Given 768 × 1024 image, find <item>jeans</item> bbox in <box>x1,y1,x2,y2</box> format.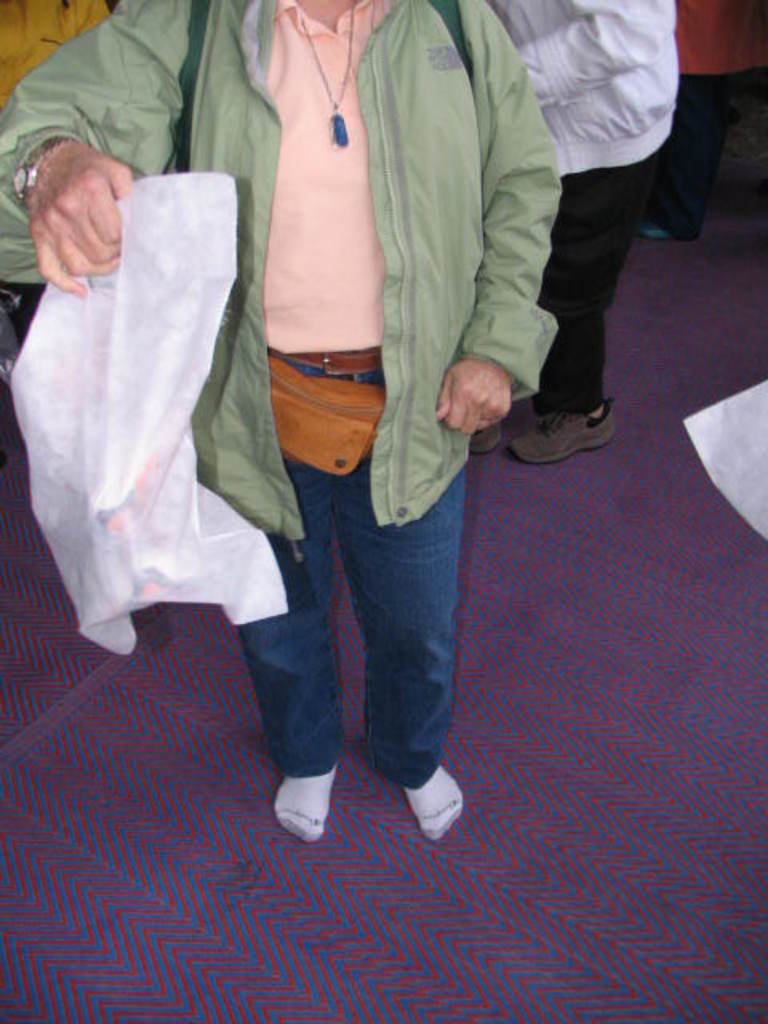
<box>246,446,504,810</box>.
